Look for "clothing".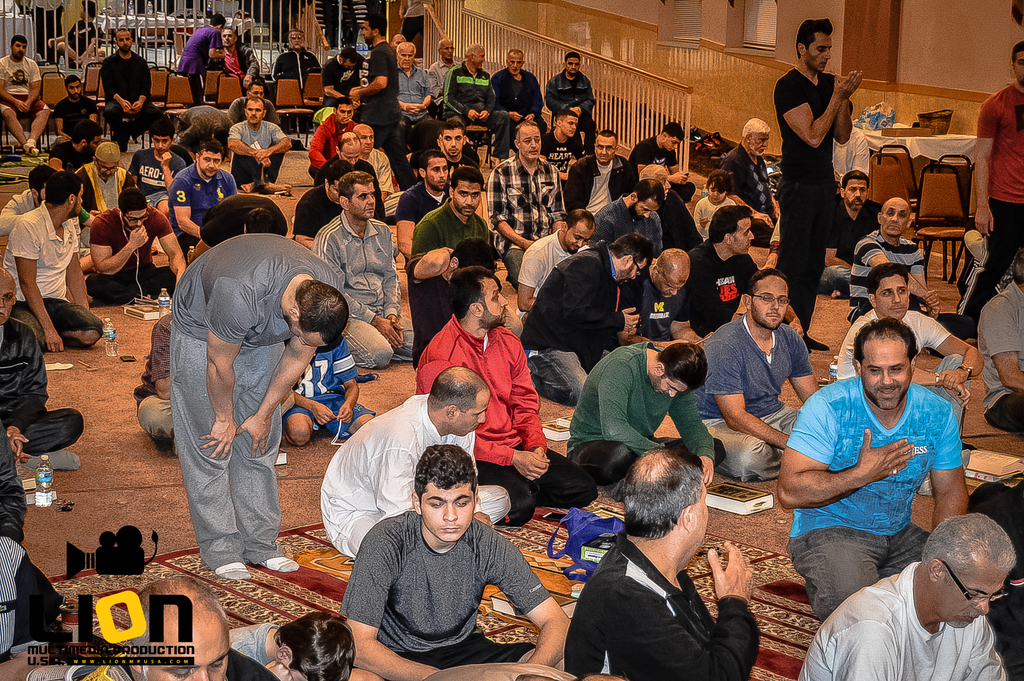
Found: BBox(167, 231, 344, 566).
